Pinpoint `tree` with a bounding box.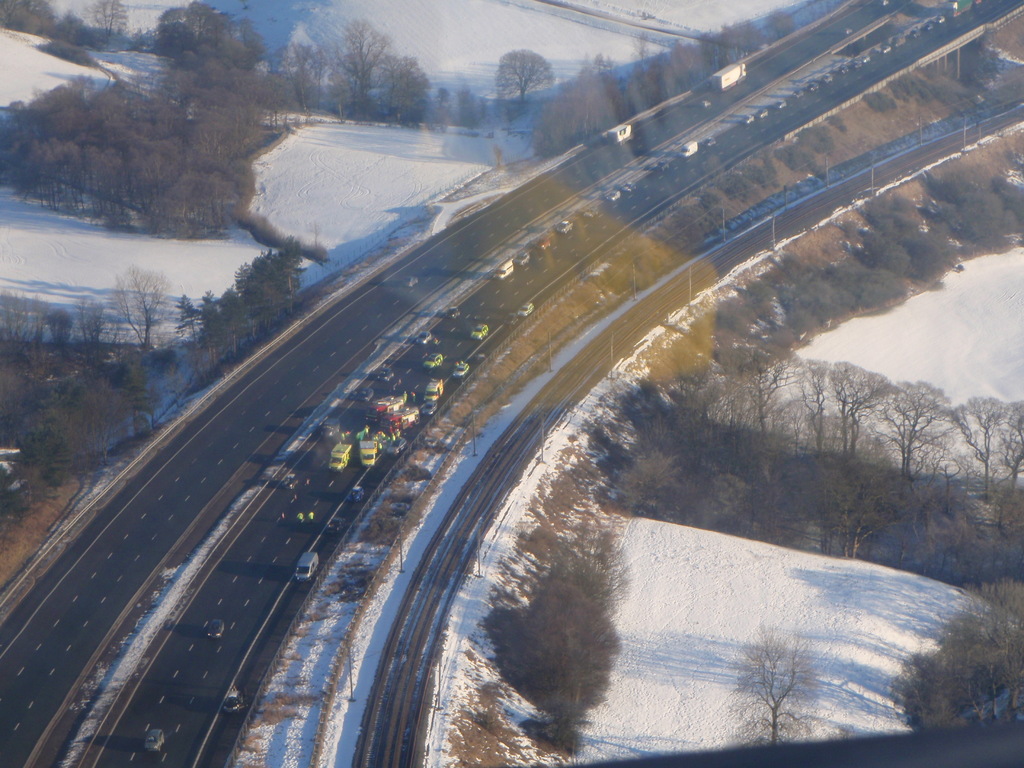
detection(701, 332, 797, 478).
